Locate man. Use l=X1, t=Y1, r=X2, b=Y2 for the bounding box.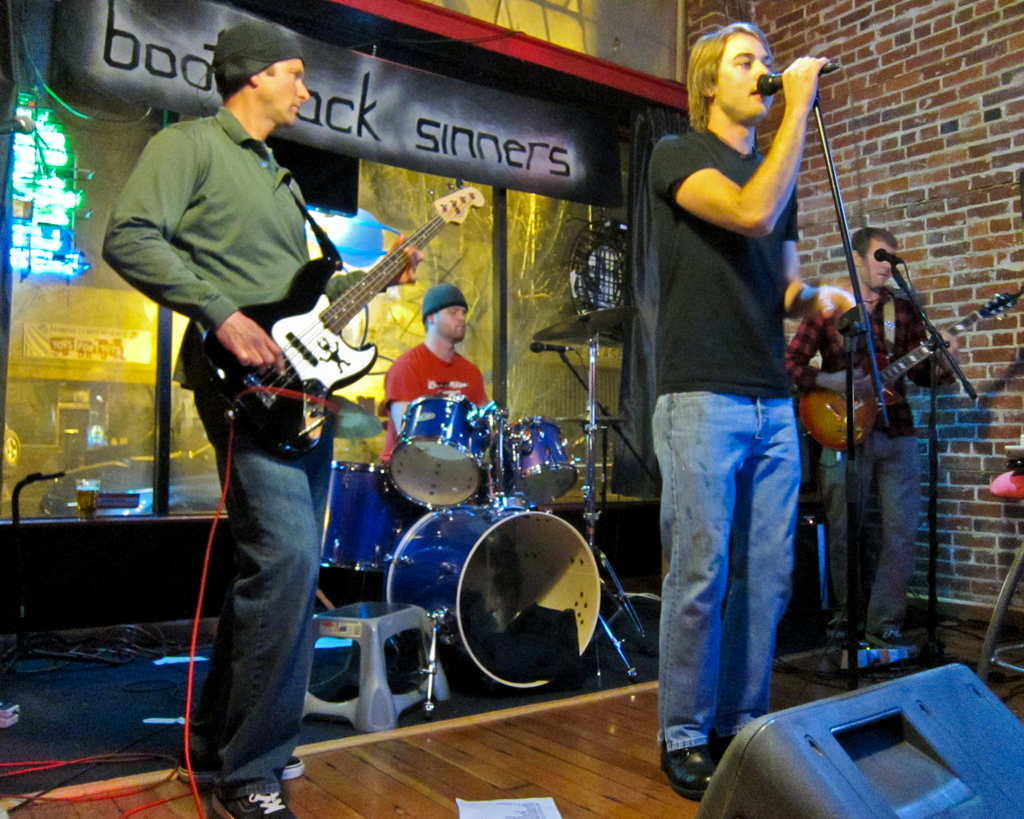
l=378, t=285, r=495, b=465.
